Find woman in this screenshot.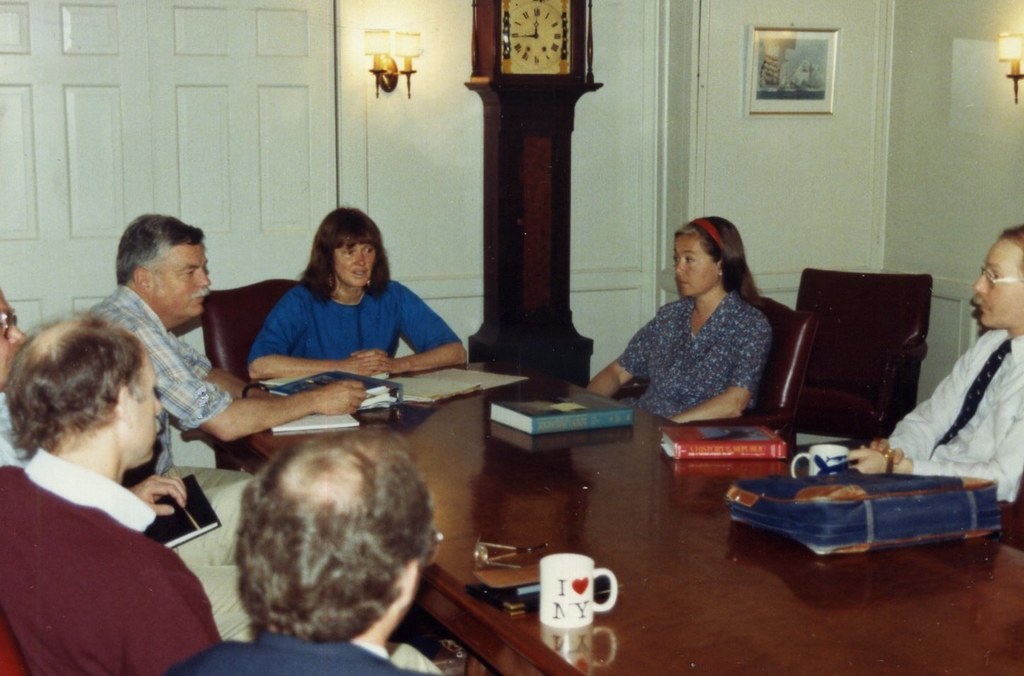
The bounding box for woman is [596,210,797,436].
